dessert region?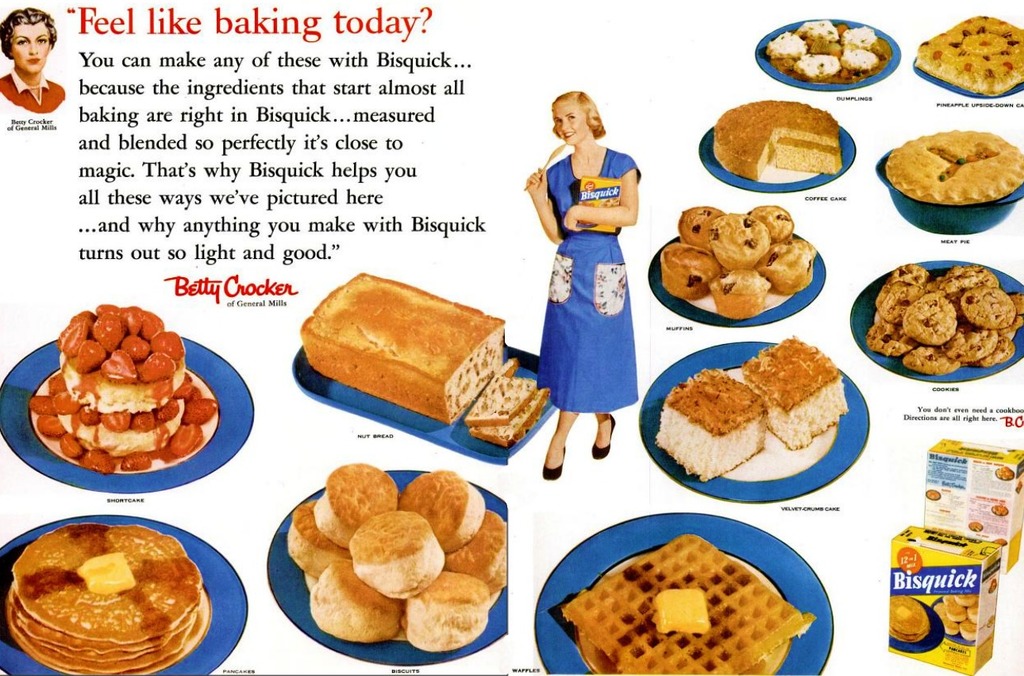
796, 52, 841, 78
